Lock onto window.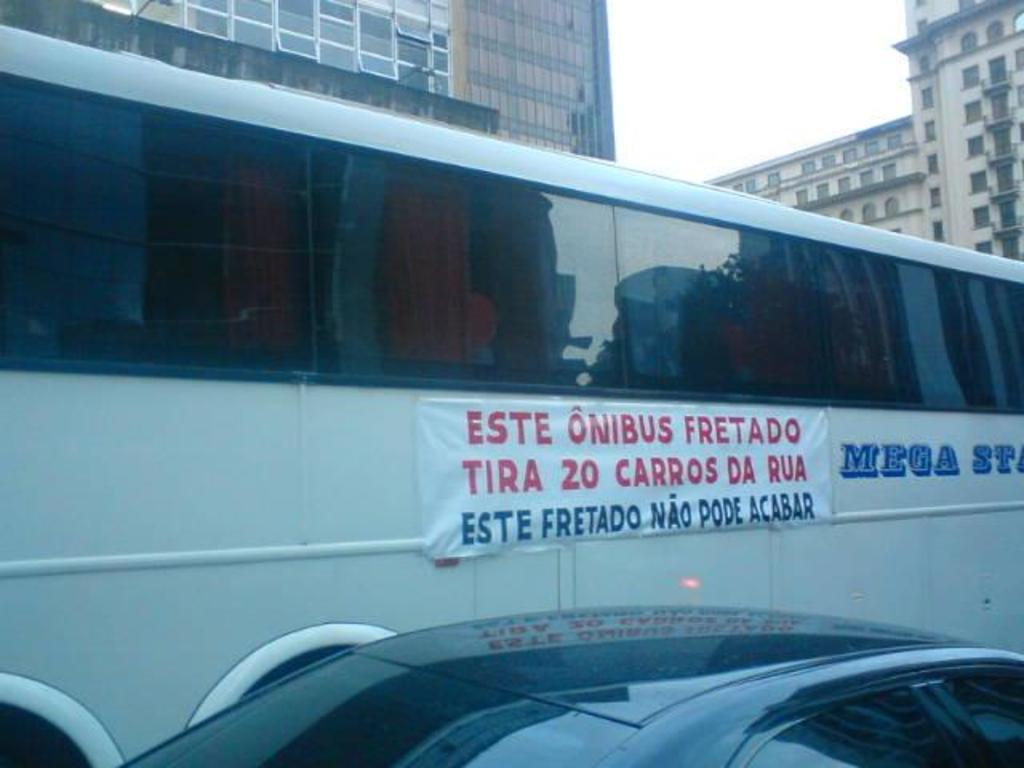
Locked: Rect(970, 166, 989, 195).
